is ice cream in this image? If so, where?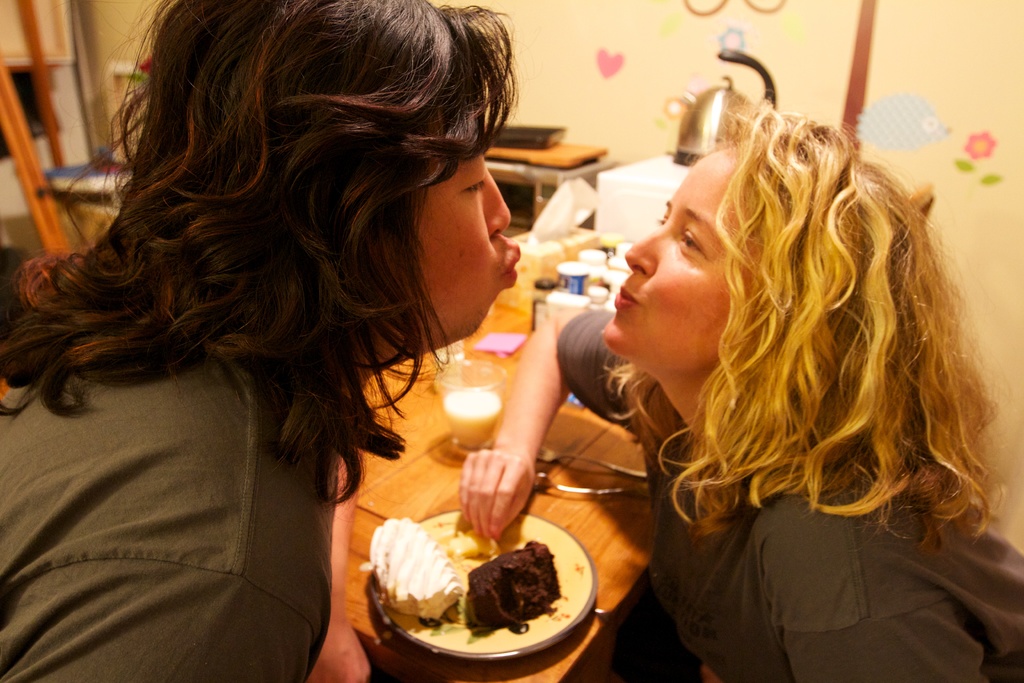
Yes, at [x1=364, y1=516, x2=468, y2=630].
